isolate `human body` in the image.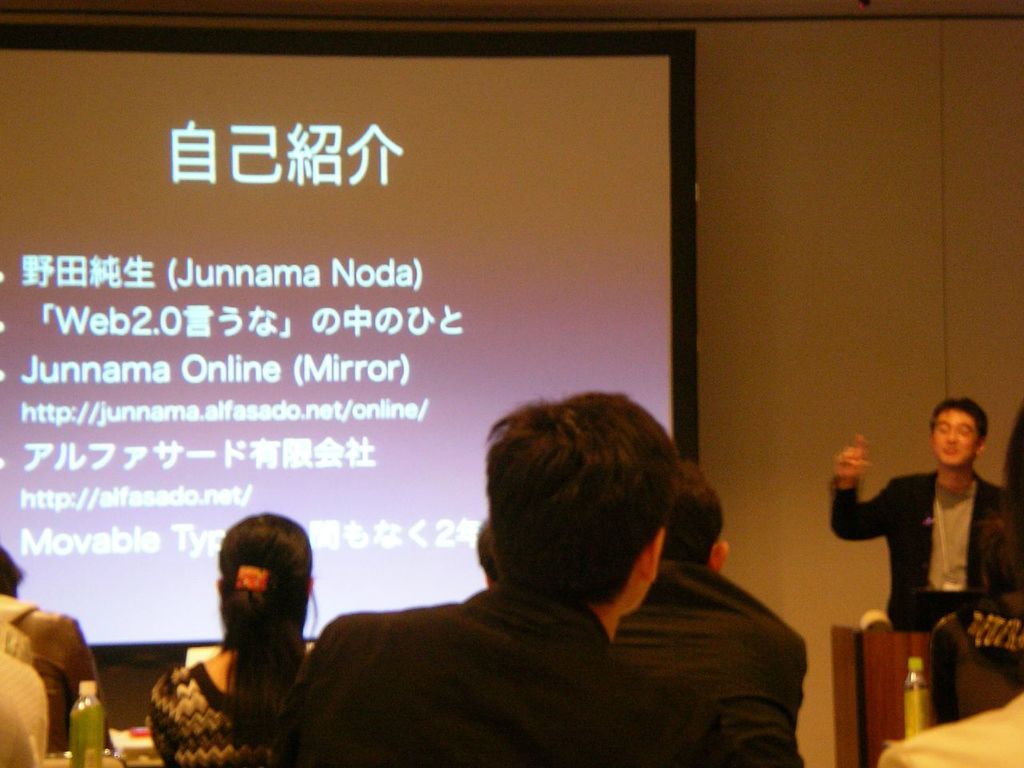
Isolated region: {"x1": 879, "y1": 691, "x2": 1023, "y2": 767}.
